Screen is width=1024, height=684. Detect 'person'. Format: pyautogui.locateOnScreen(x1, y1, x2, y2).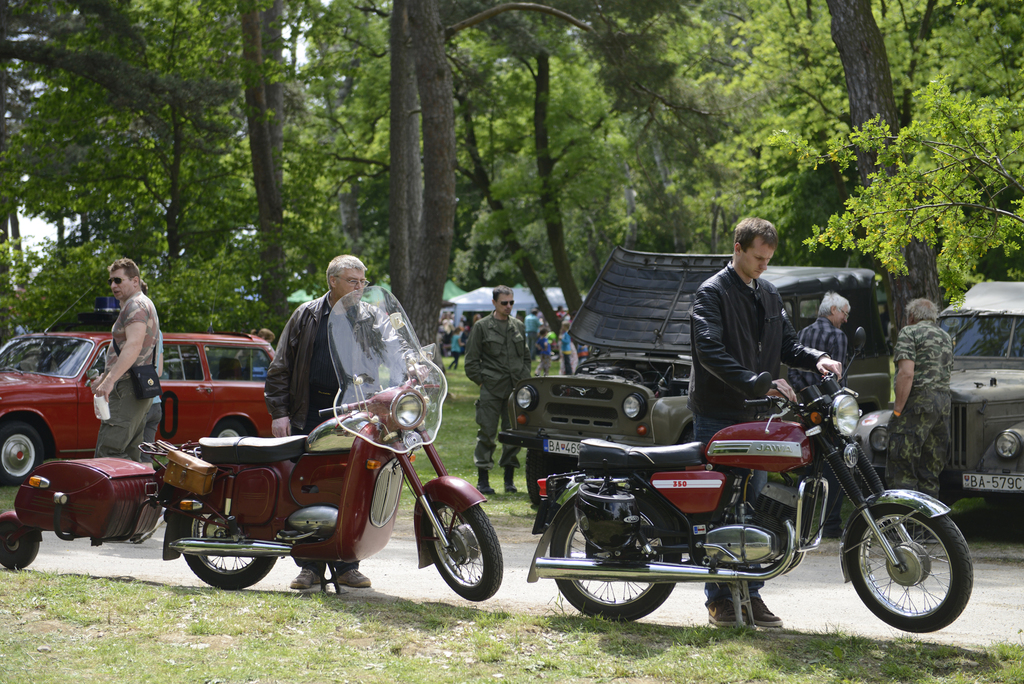
pyautogui.locateOnScreen(99, 260, 168, 461).
